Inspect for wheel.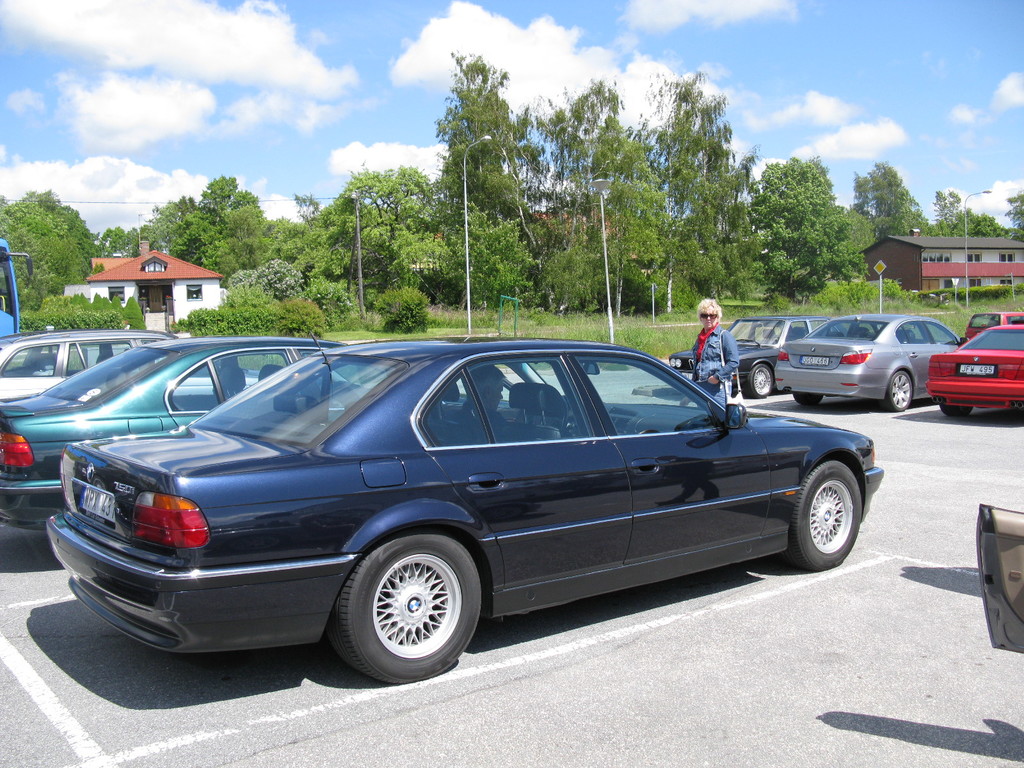
Inspection: box=[746, 365, 769, 397].
